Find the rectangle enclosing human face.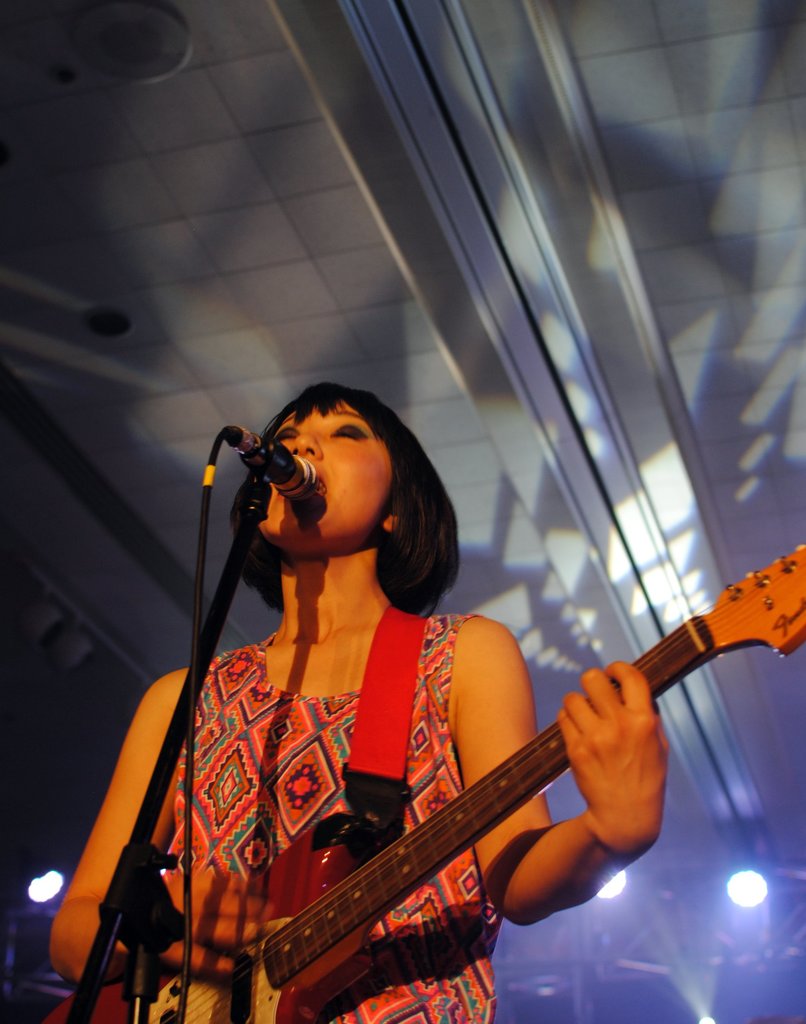
(x1=249, y1=397, x2=391, y2=541).
